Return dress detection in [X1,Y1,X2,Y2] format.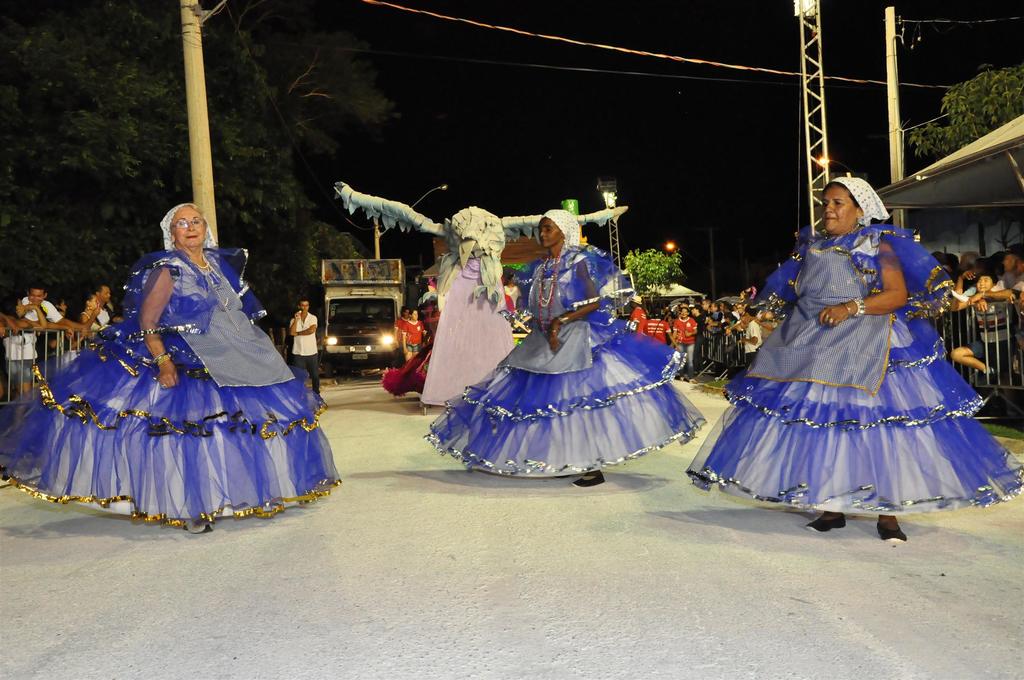
[0,241,344,525].
